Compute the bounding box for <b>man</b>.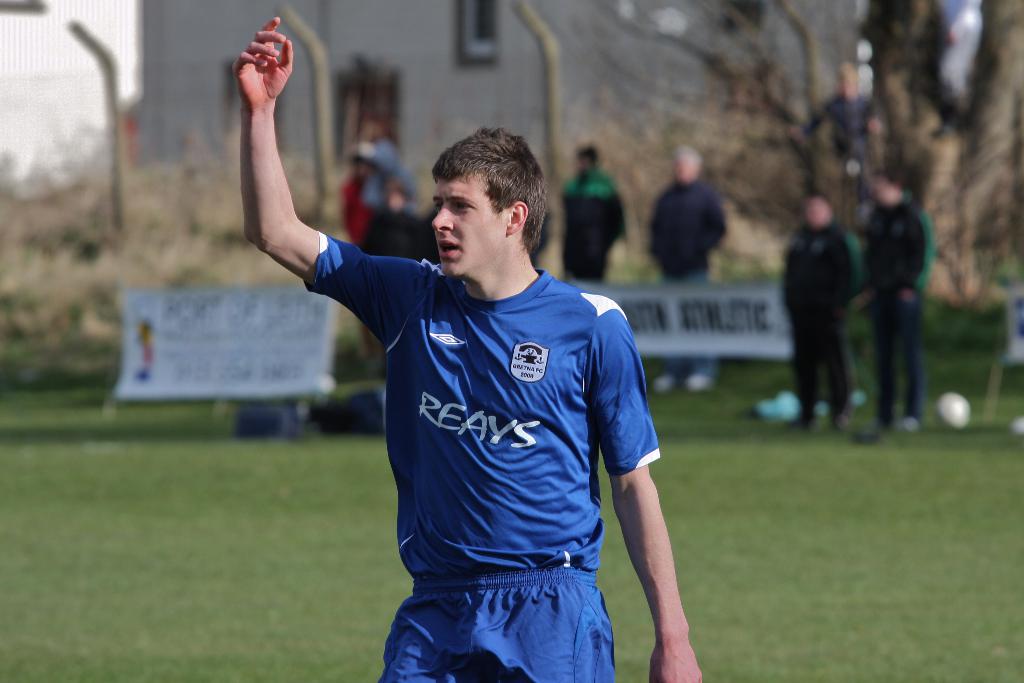
<box>805,62,884,220</box>.
